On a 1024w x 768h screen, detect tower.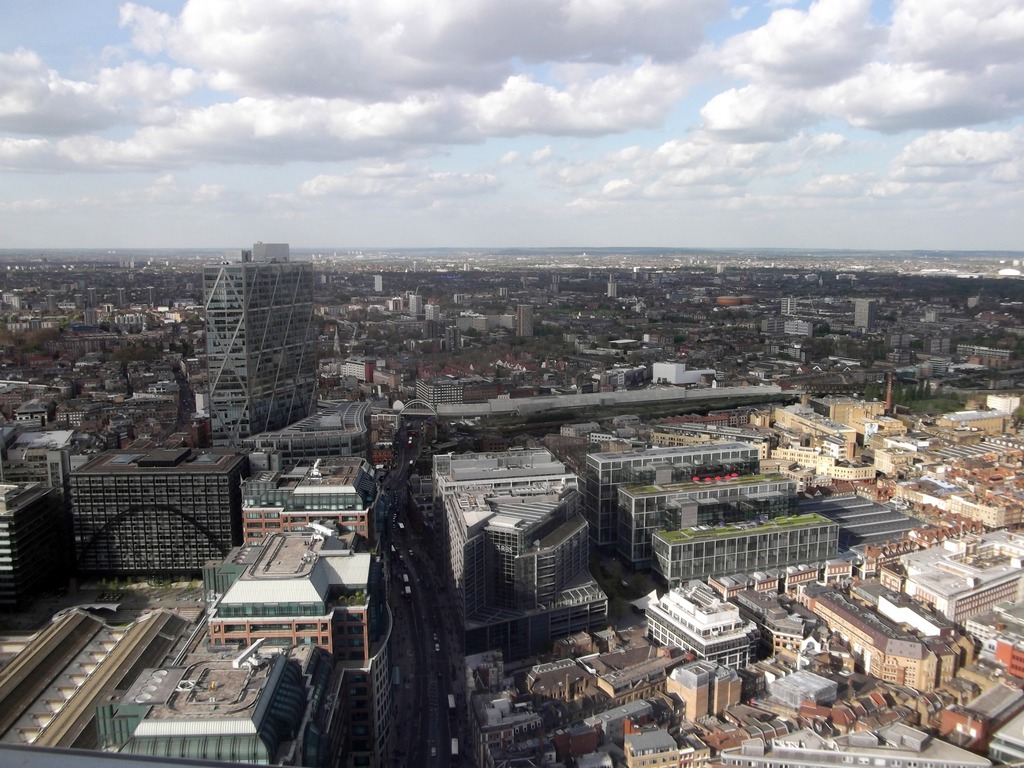
BBox(198, 240, 326, 456).
